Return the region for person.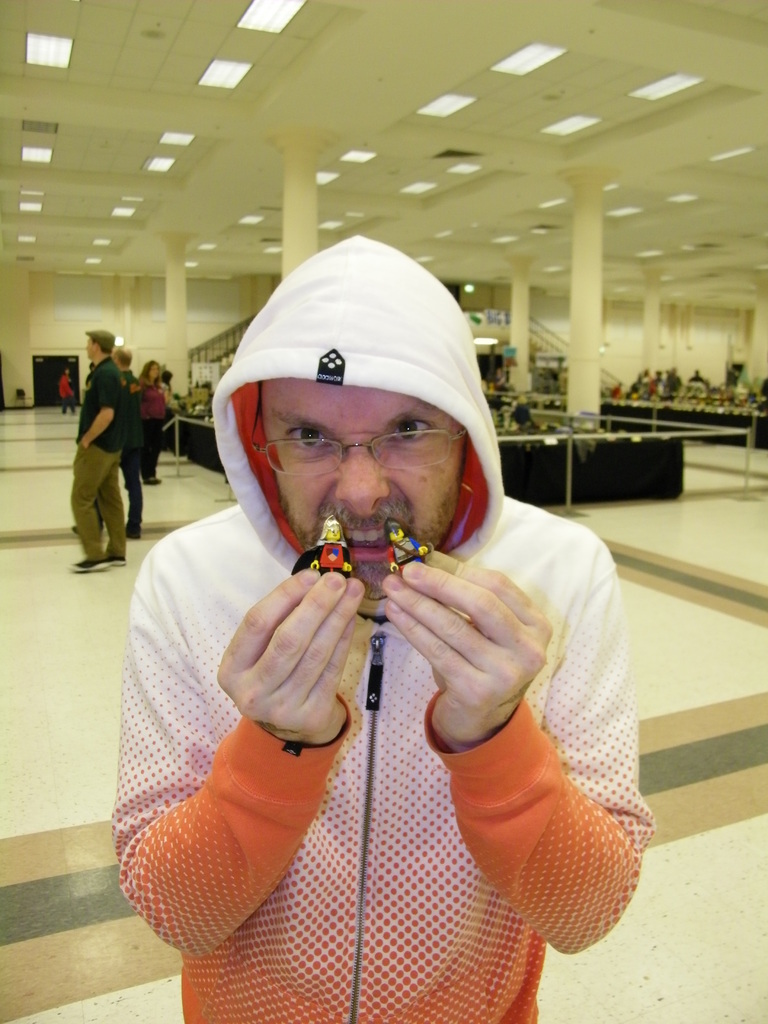
64/320/149/564.
